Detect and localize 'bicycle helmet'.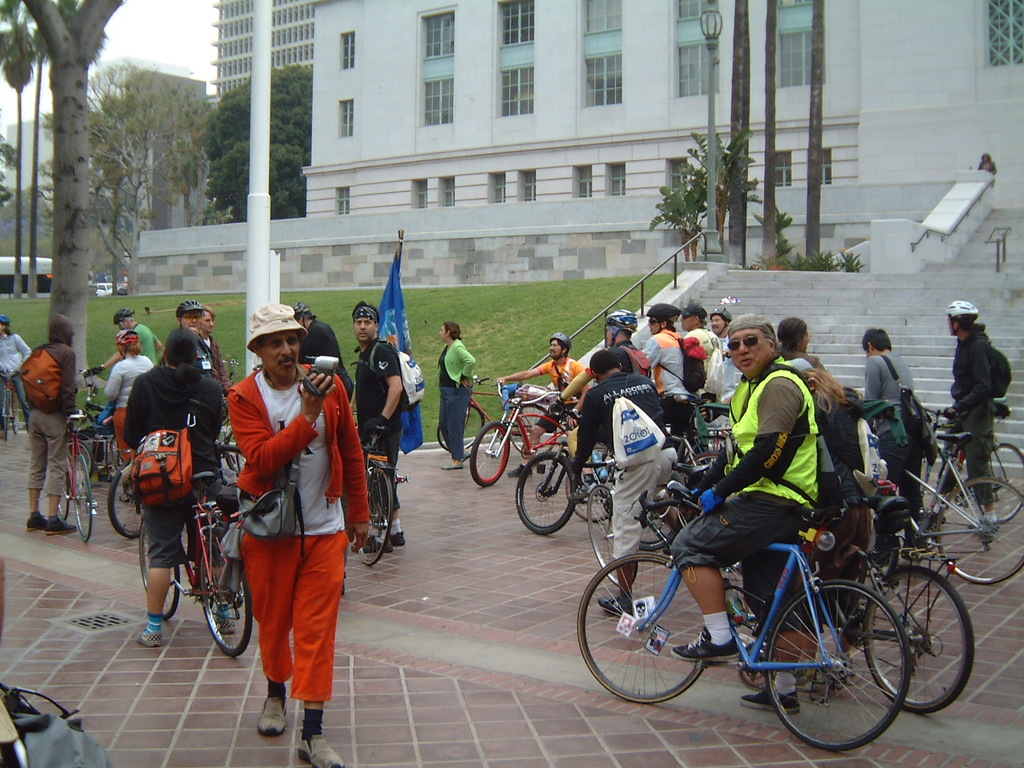
Localized at <bbox>288, 302, 314, 322</bbox>.
